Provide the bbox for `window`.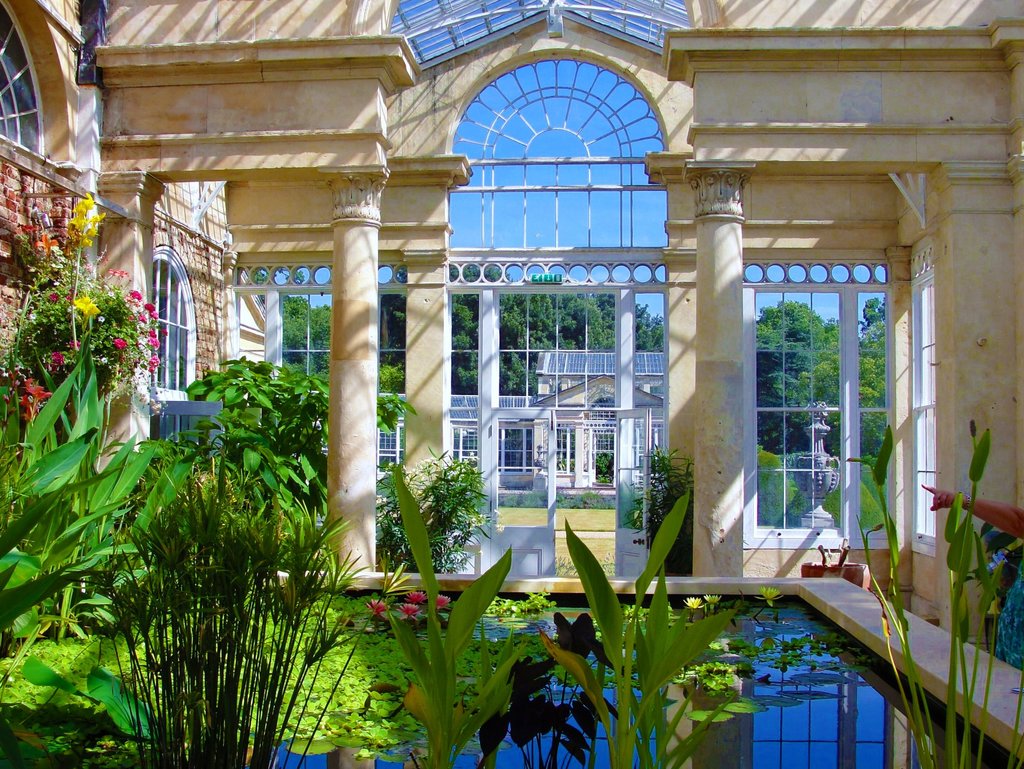
{"x1": 0, "y1": 4, "x2": 50, "y2": 163}.
